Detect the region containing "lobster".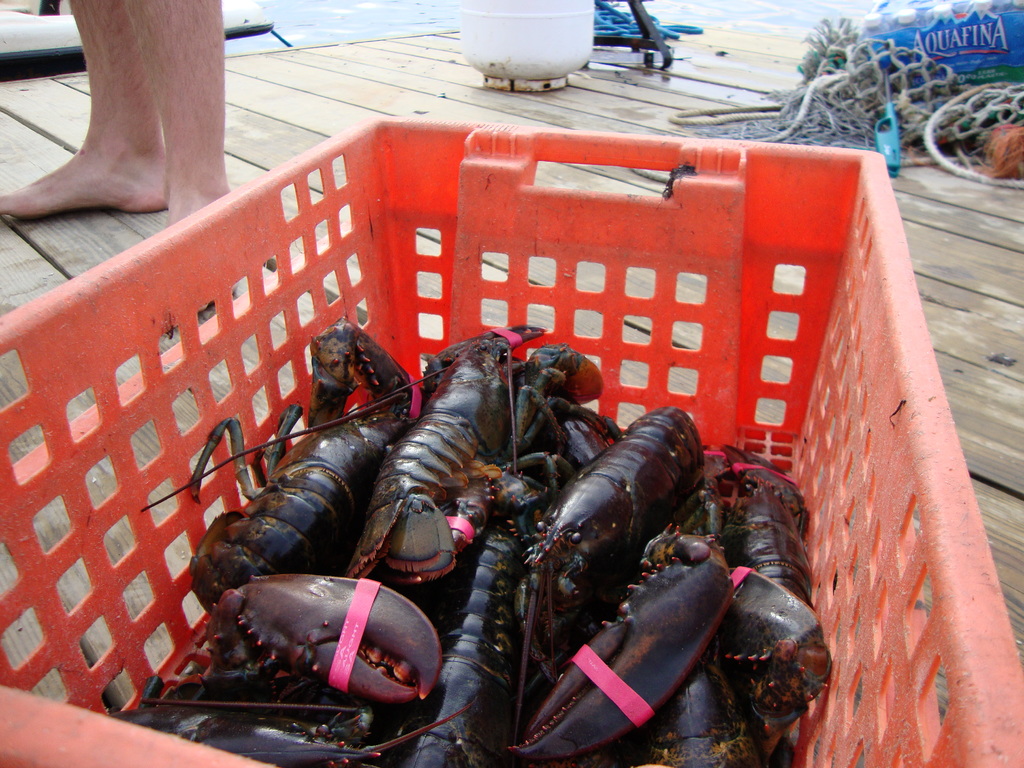
(left=564, top=404, right=637, bottom=463).
